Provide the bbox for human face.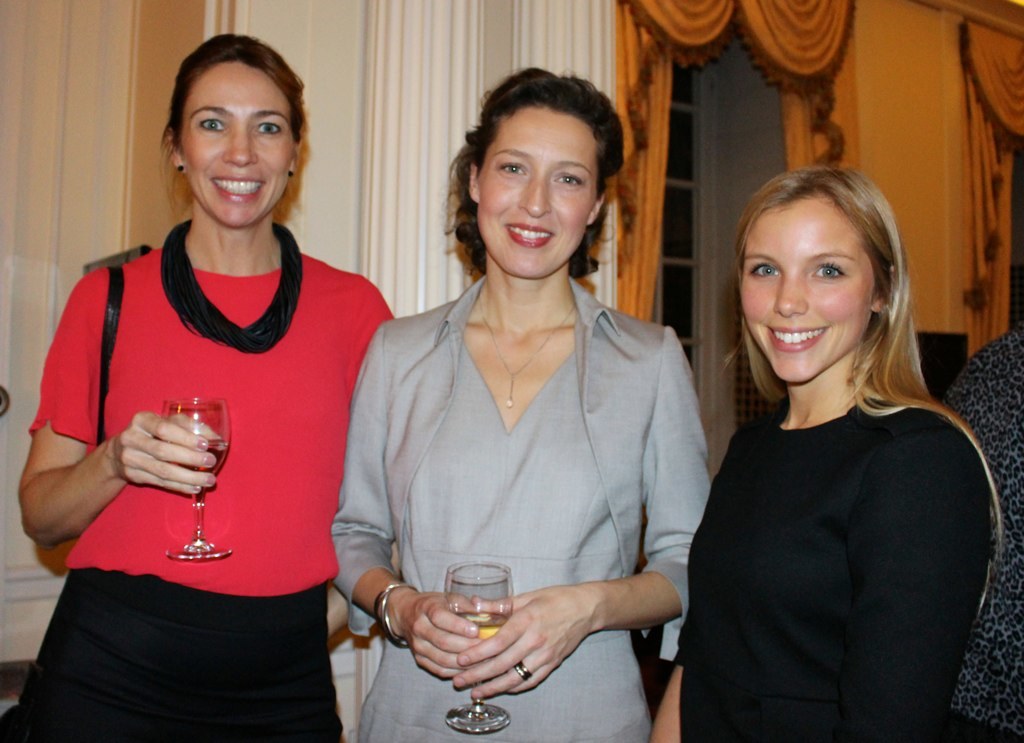
bbox(479, 111, 596, 272).
